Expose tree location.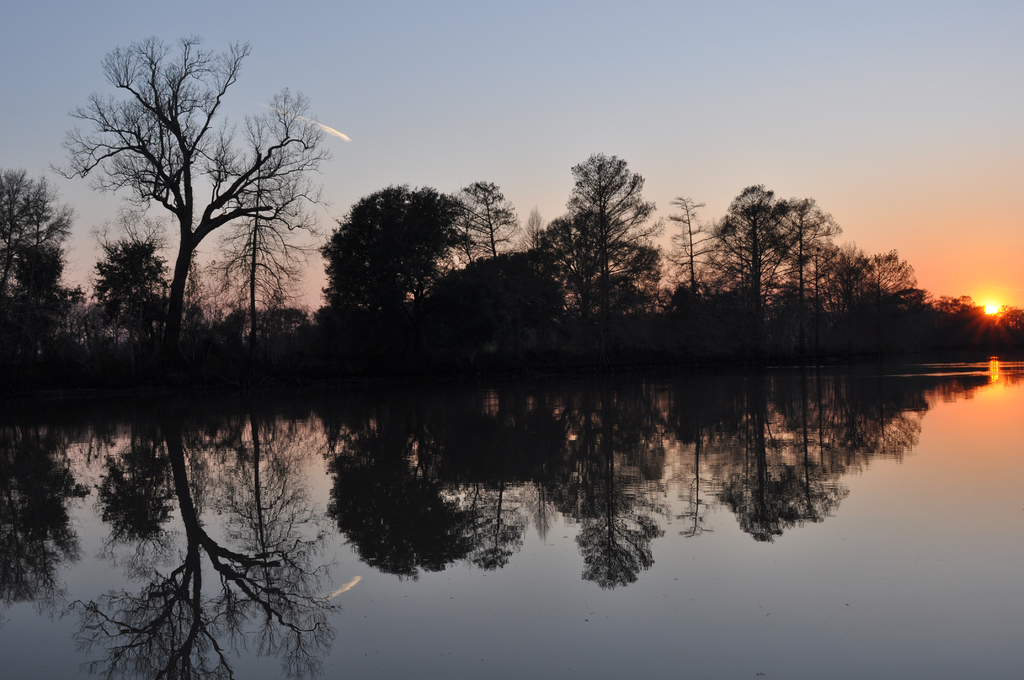
Exposed at [x1=211, y1=306, x2=244, y2=353].
